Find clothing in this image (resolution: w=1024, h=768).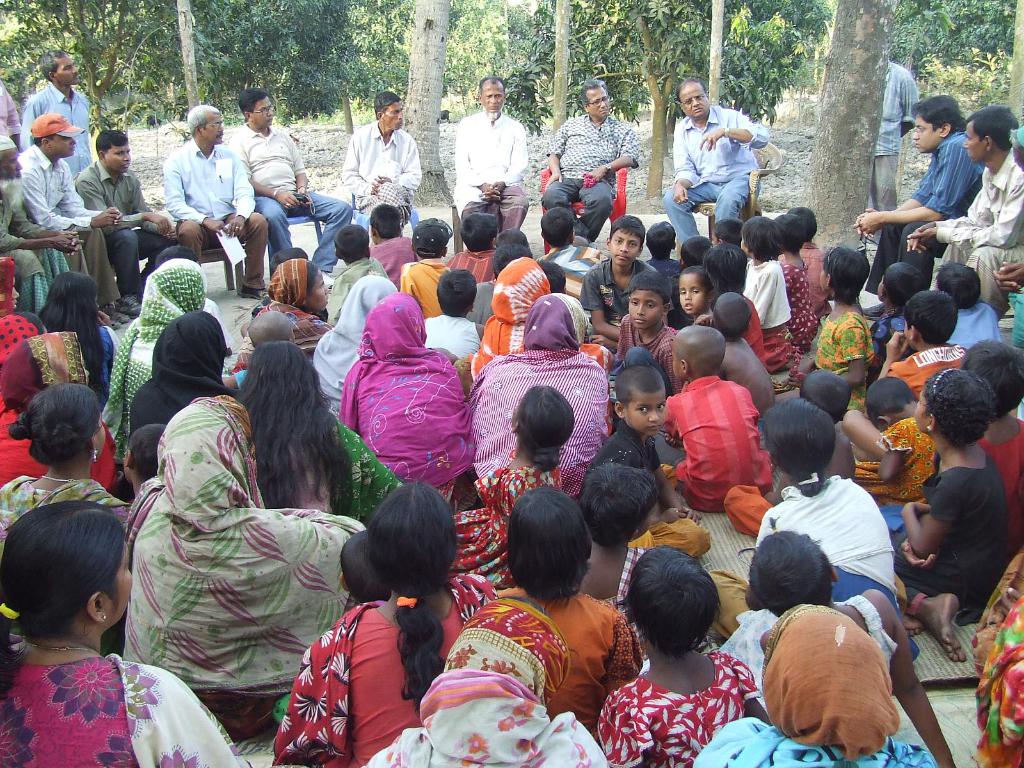
<bbox>0, 69, 25, 152</bbox>.
